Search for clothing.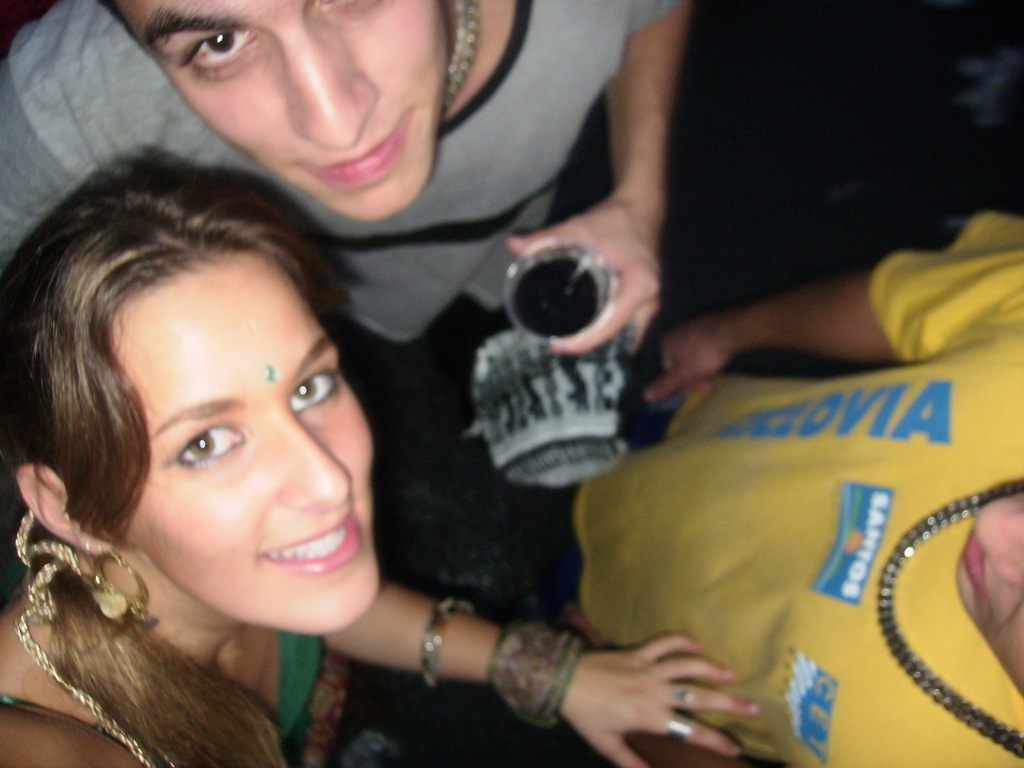
Found at 0/0/685/406.
